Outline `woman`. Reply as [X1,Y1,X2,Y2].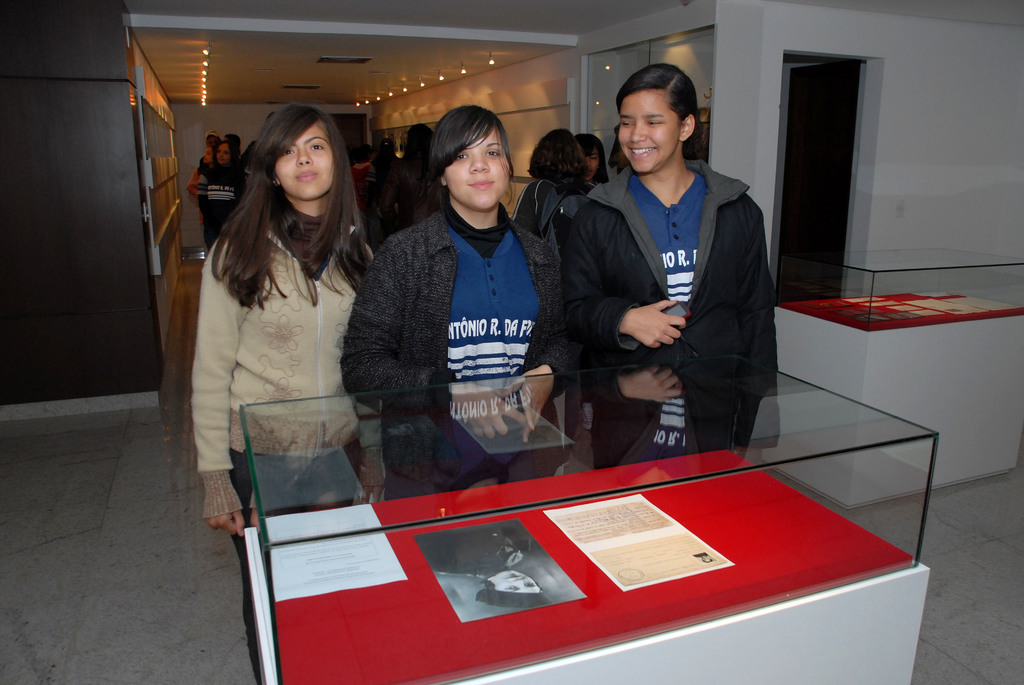
[559,65,776,471].
